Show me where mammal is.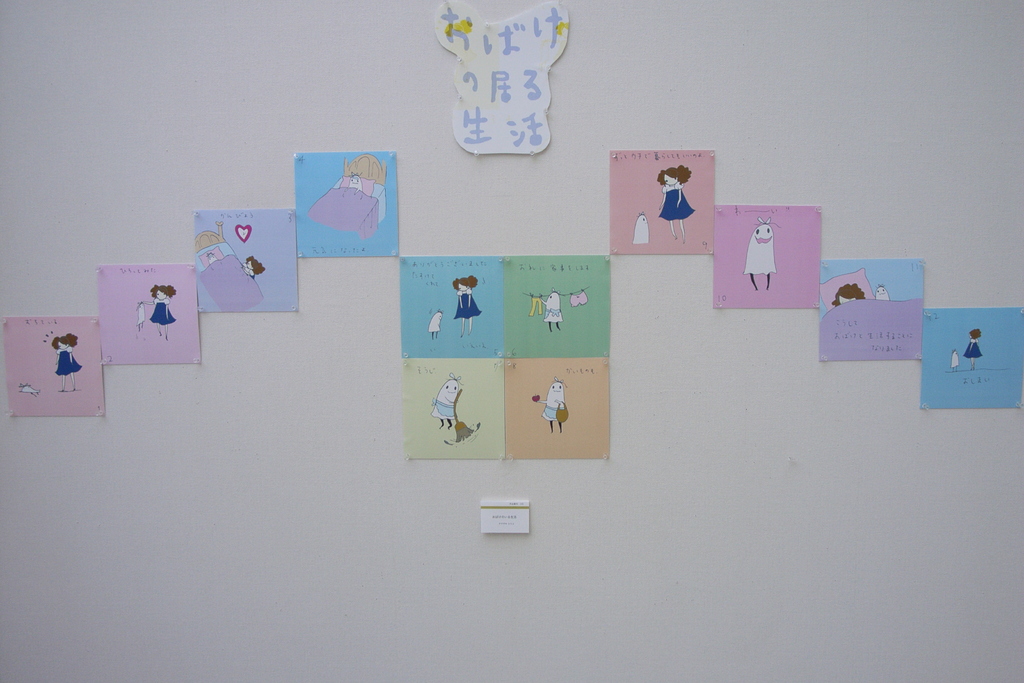
mammal is at bbox=[431, 374, 458, 431].
